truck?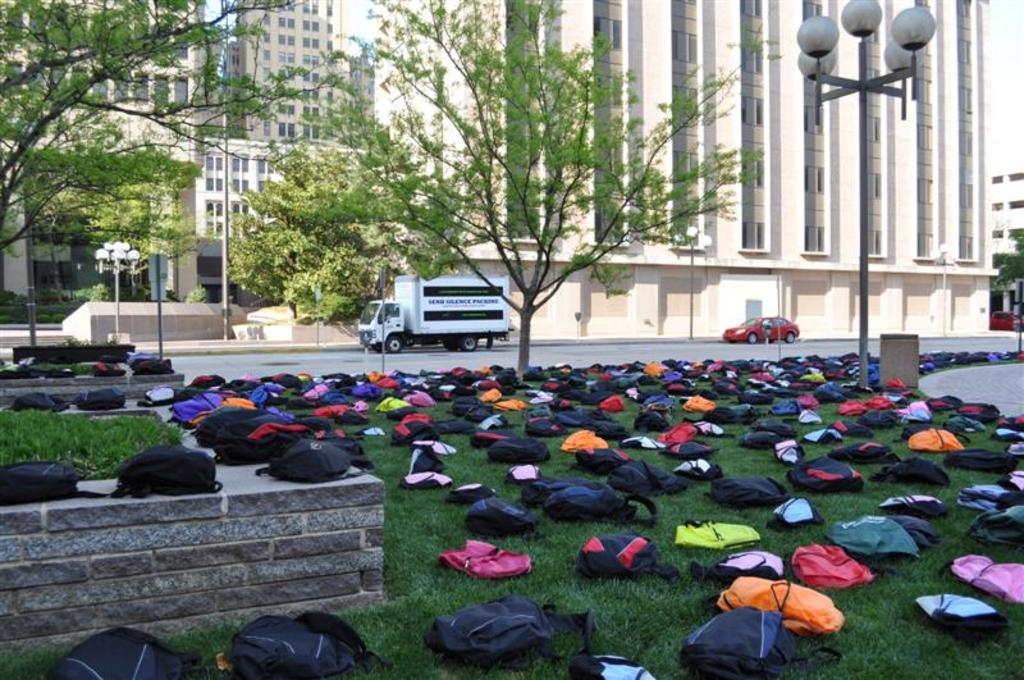
x1=365, y1=264, x2=517, y2=362
